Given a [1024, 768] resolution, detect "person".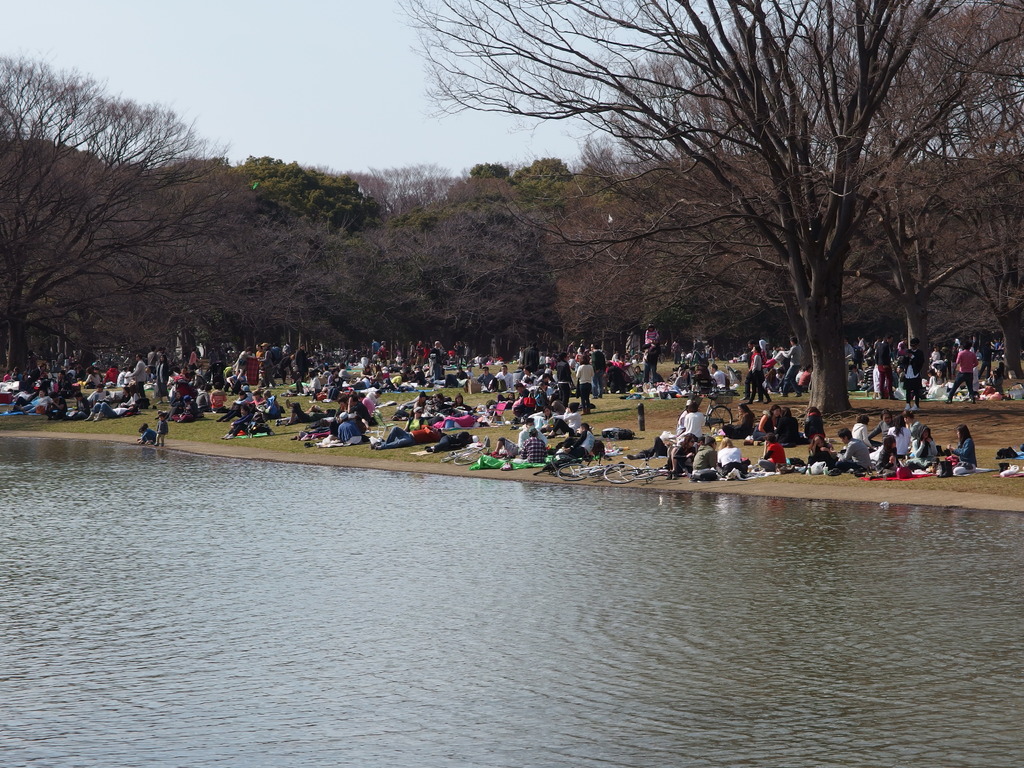
<bbox>521, 417, 534, 444</bbox>.
